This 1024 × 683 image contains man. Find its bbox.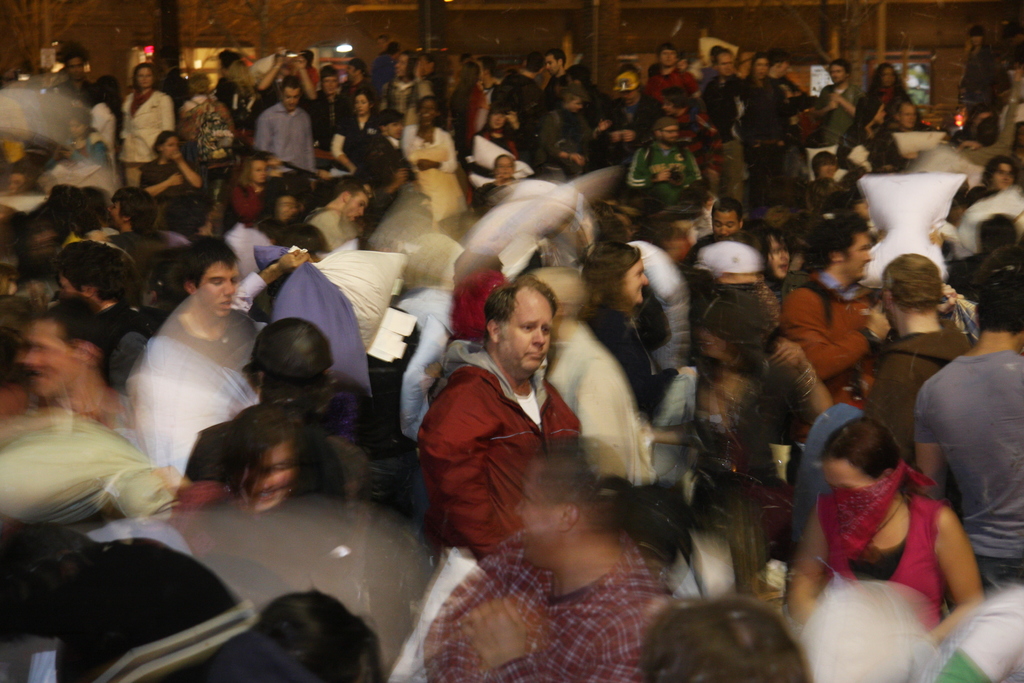
rect(105, 183, 165, 265).
